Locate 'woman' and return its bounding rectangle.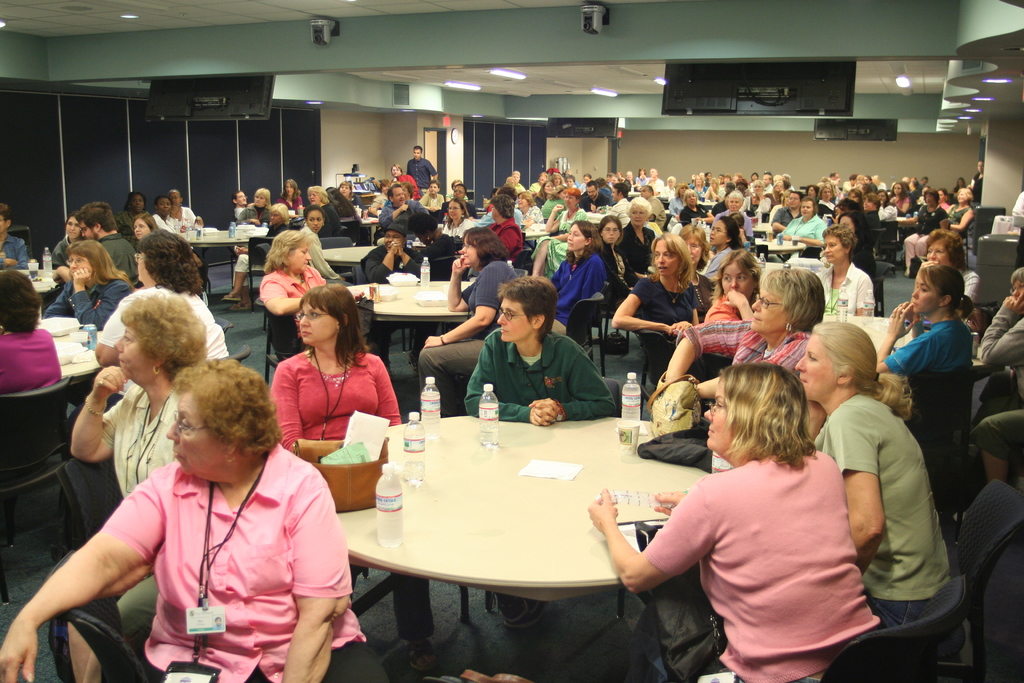
<region>888, 180, 909, 217</region>.
